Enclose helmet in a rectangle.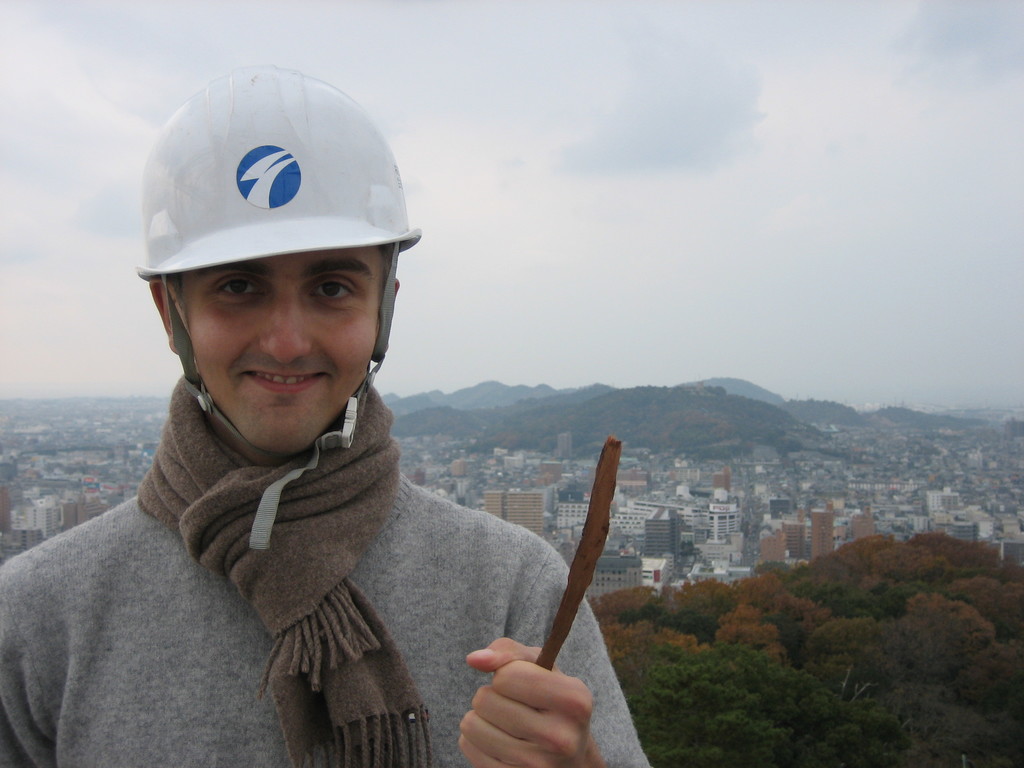
(133,64,417,440).
